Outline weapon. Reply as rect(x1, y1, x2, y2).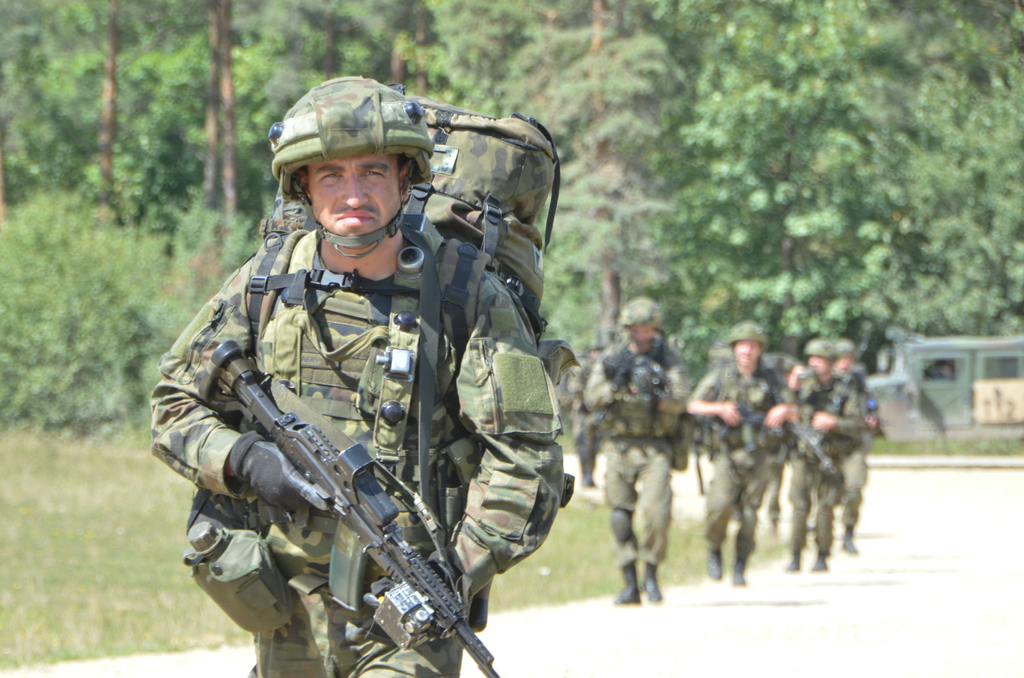
rect(605, 341, 673, 407).
